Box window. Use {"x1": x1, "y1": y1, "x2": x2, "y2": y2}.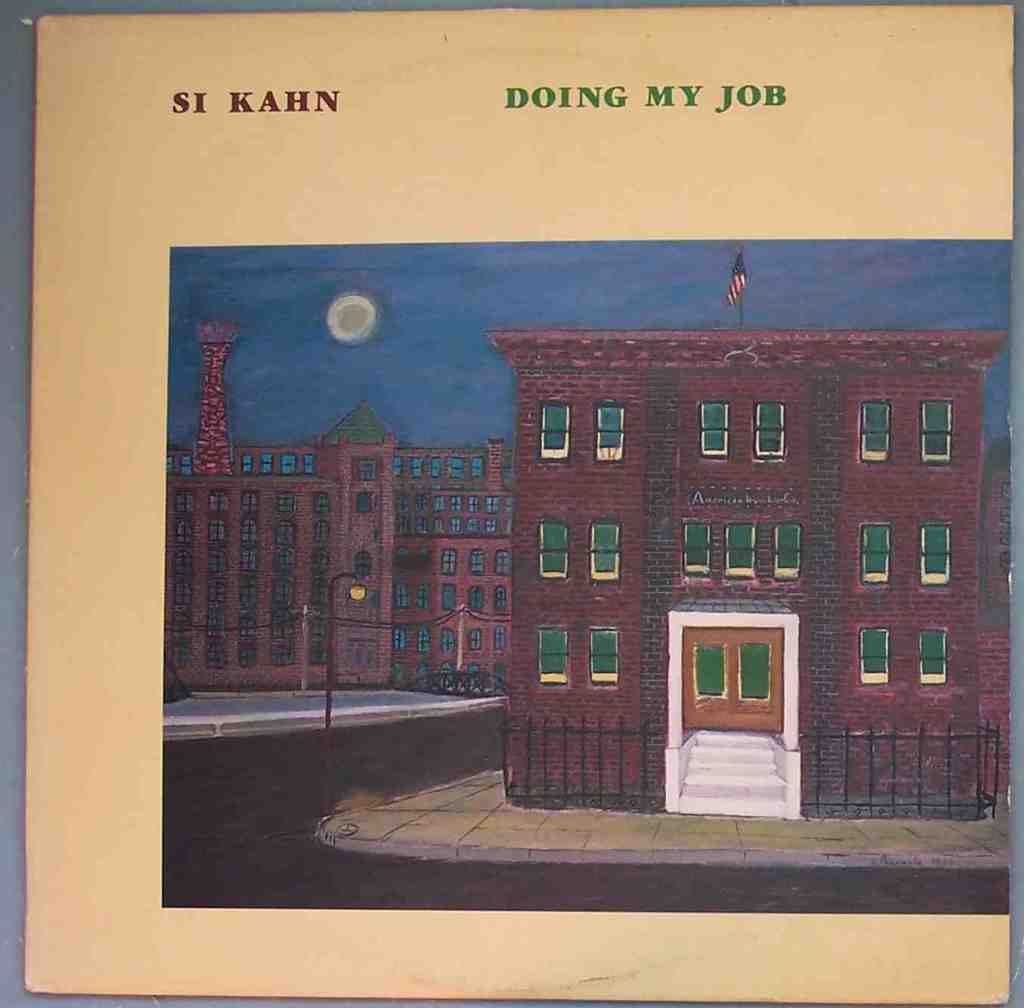
{"x1": 685, "y1": 518, "x2": 711, "y2": 582}.
